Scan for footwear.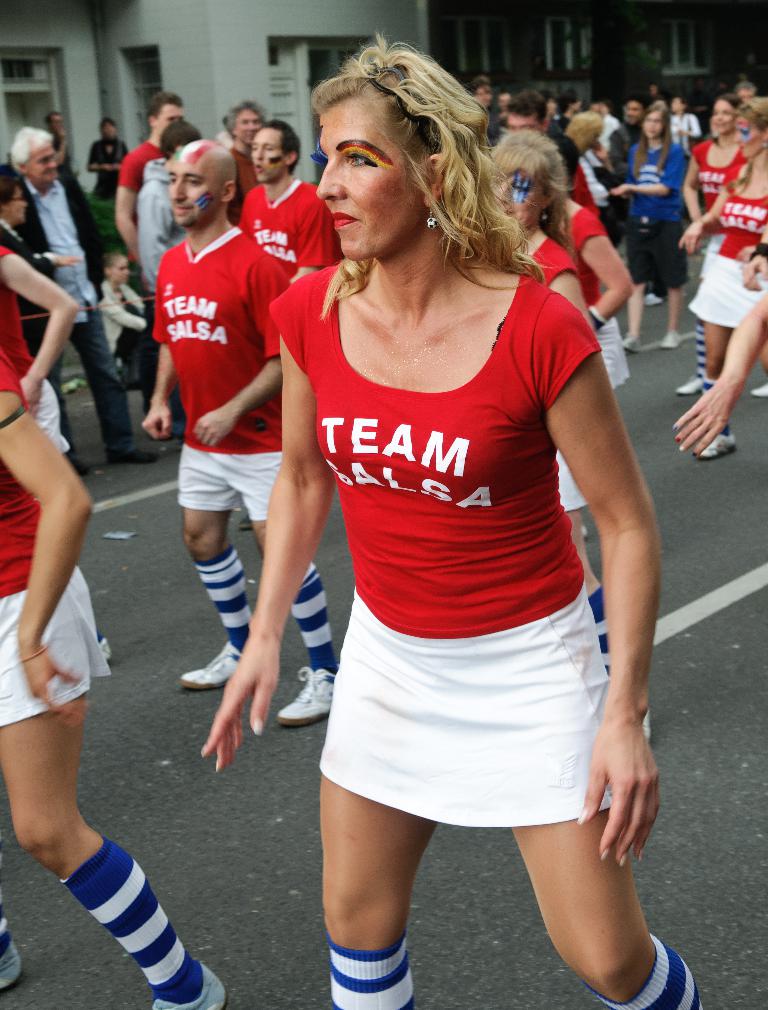
Scan result: left=145, top=957, right=229, bottom=1009.
